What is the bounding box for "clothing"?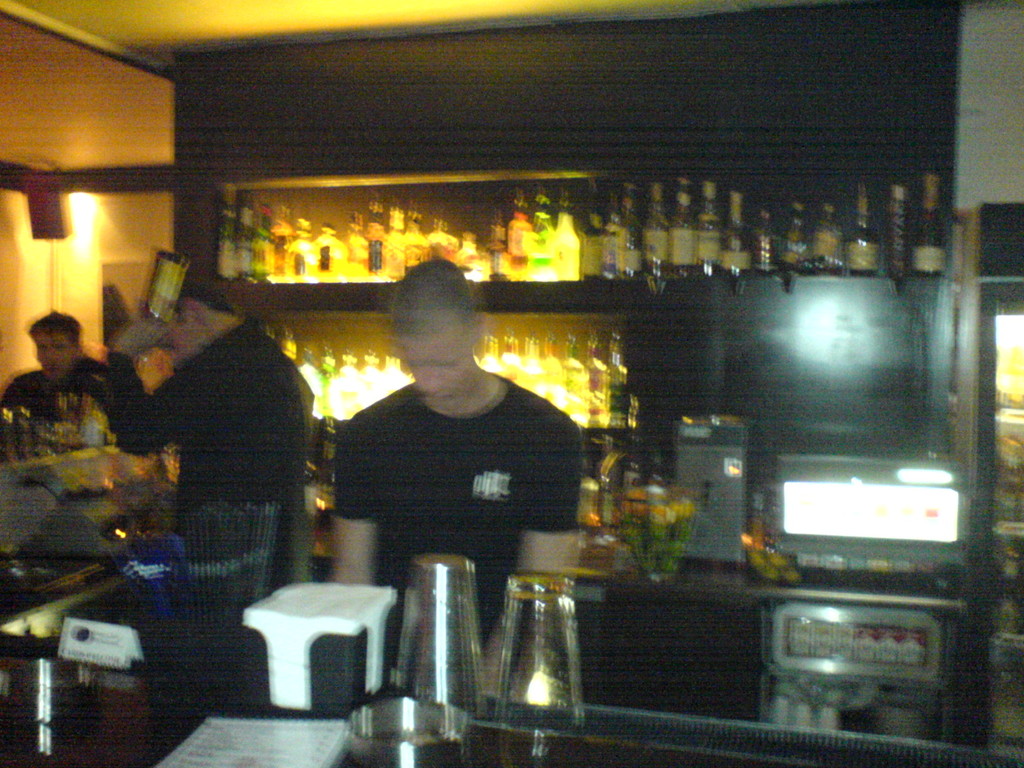
left=99, top=314, right=314, bottom=589.
